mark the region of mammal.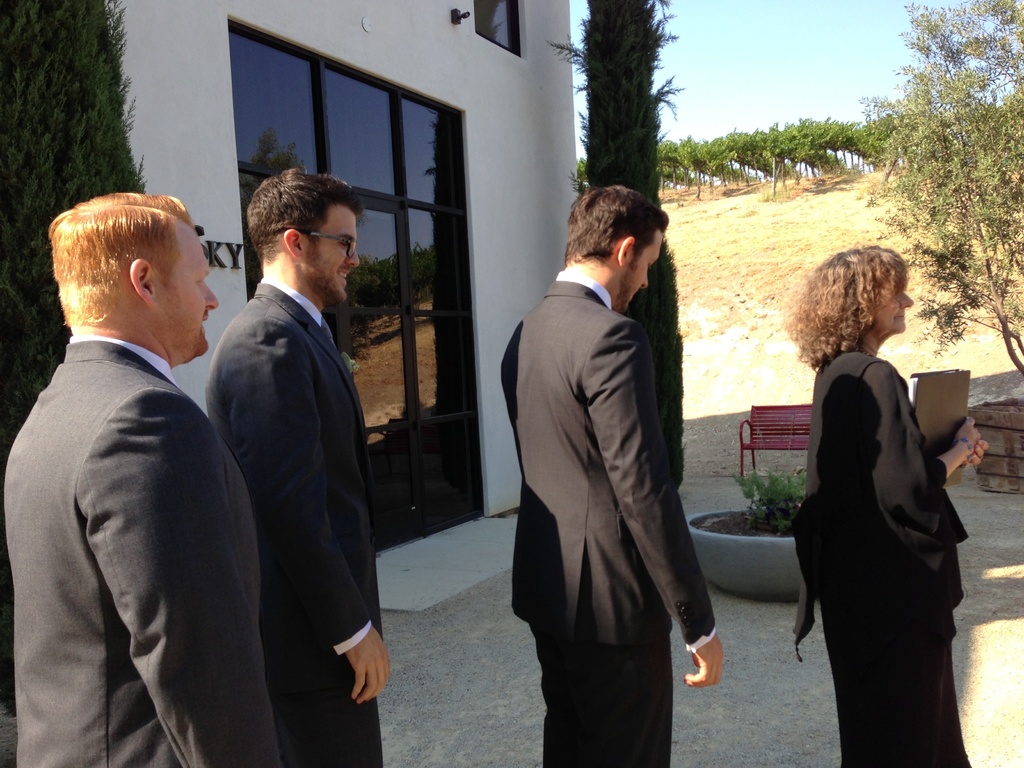
Region: <region>779, 247, 989, 767</region>.
